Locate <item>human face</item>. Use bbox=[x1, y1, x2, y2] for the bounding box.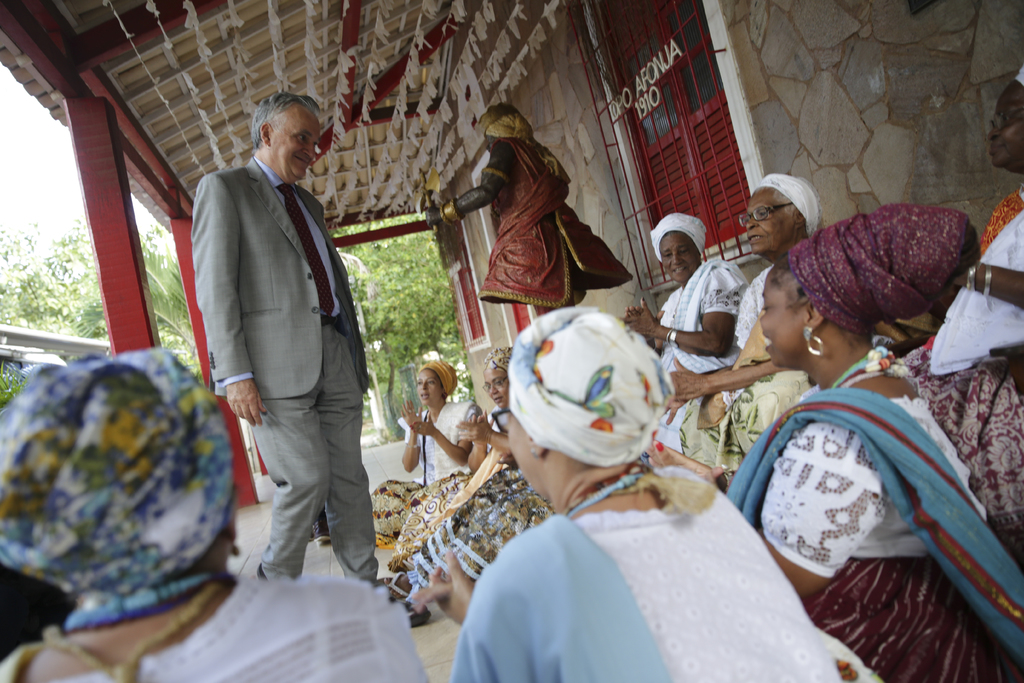
bbox=[413, 367, 442, 409].
